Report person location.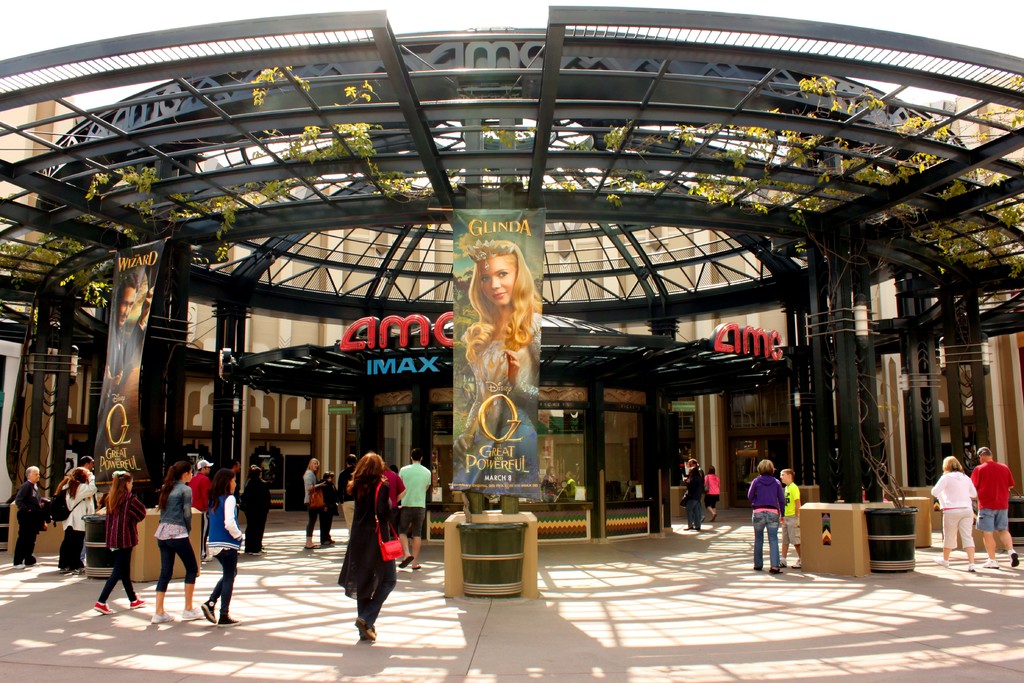
Report: [745, 456, 784, 572].
